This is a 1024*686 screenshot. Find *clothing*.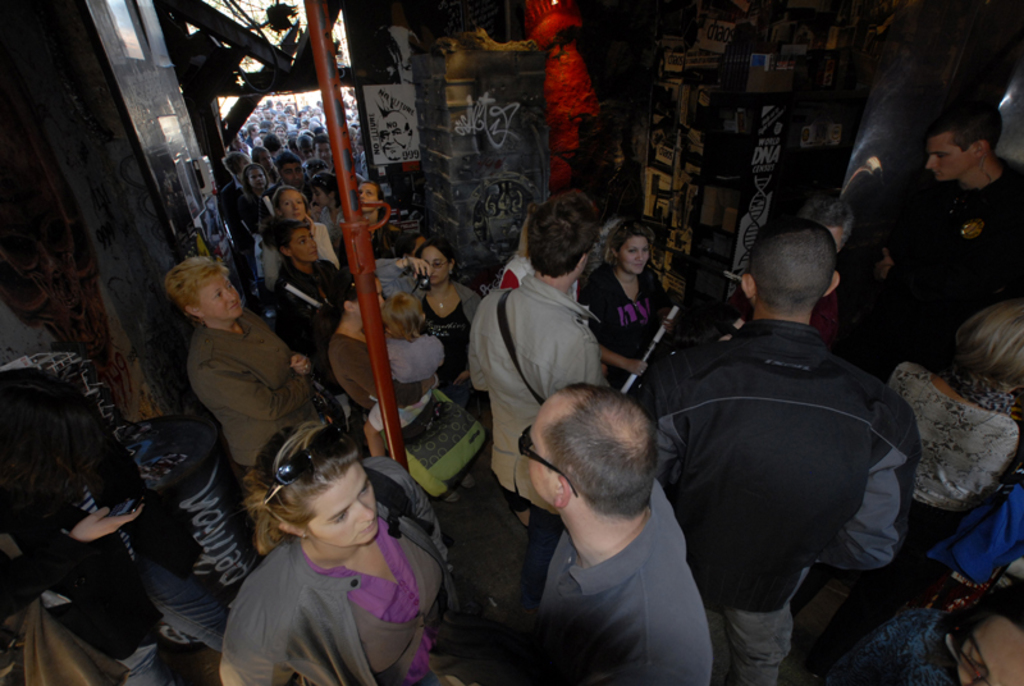
Bounding box: crop(900, 161, 1021, 349).
